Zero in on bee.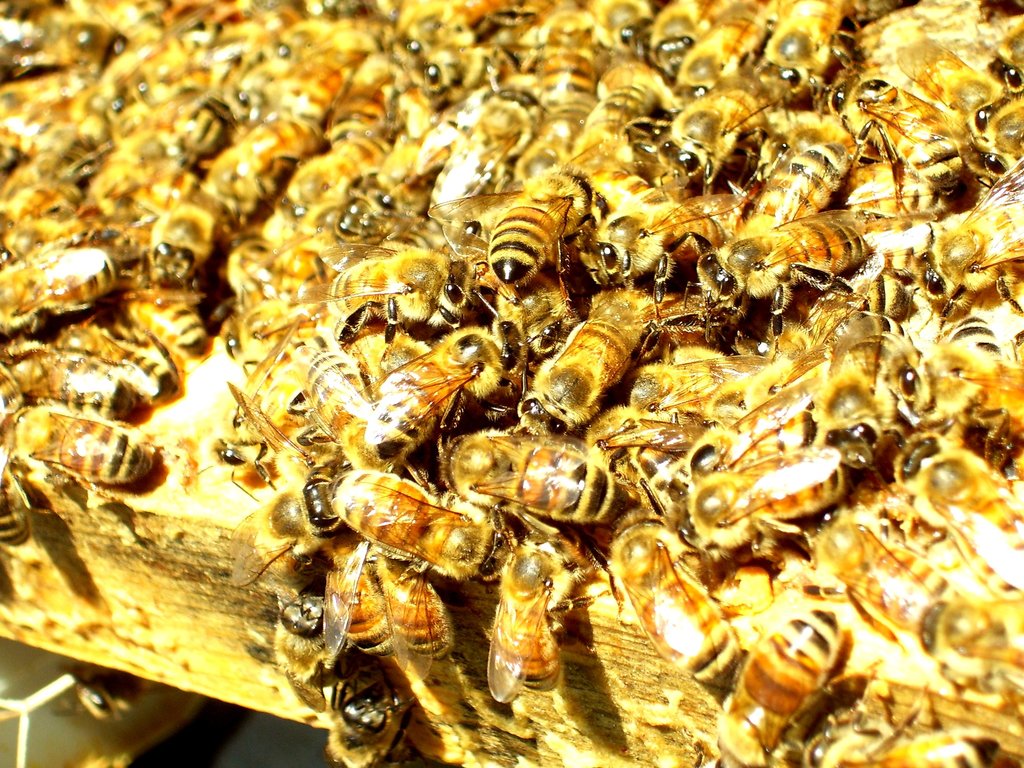
Zeroed in: x1=212, y1=115, x2=330, y2=220.
